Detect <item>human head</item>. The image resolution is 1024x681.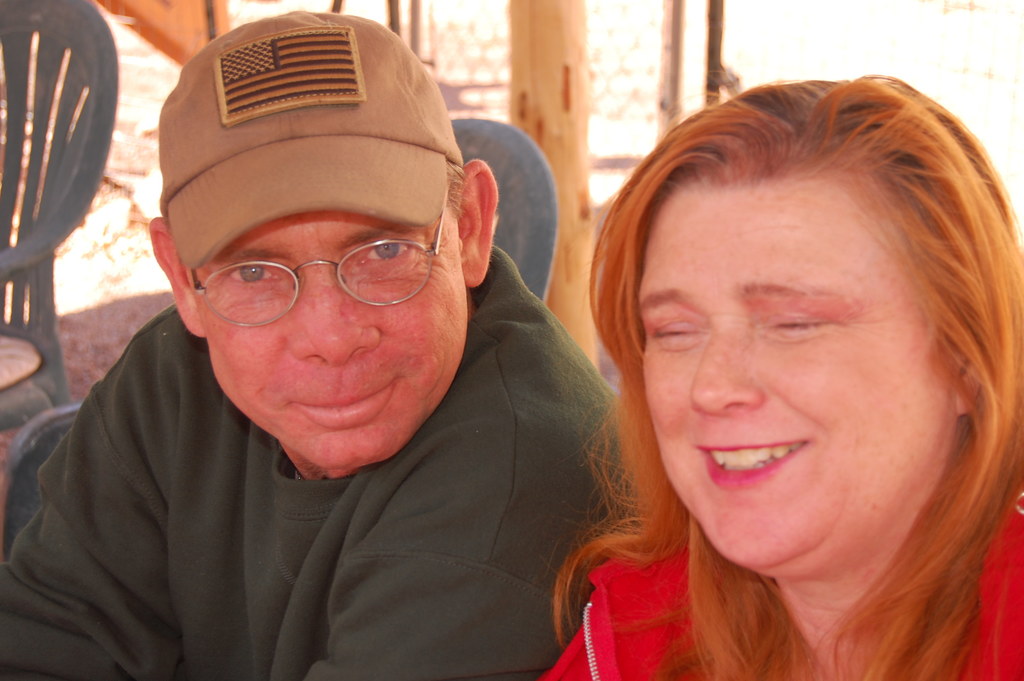
x1=138 y1=4 x2=497 y2=475.
